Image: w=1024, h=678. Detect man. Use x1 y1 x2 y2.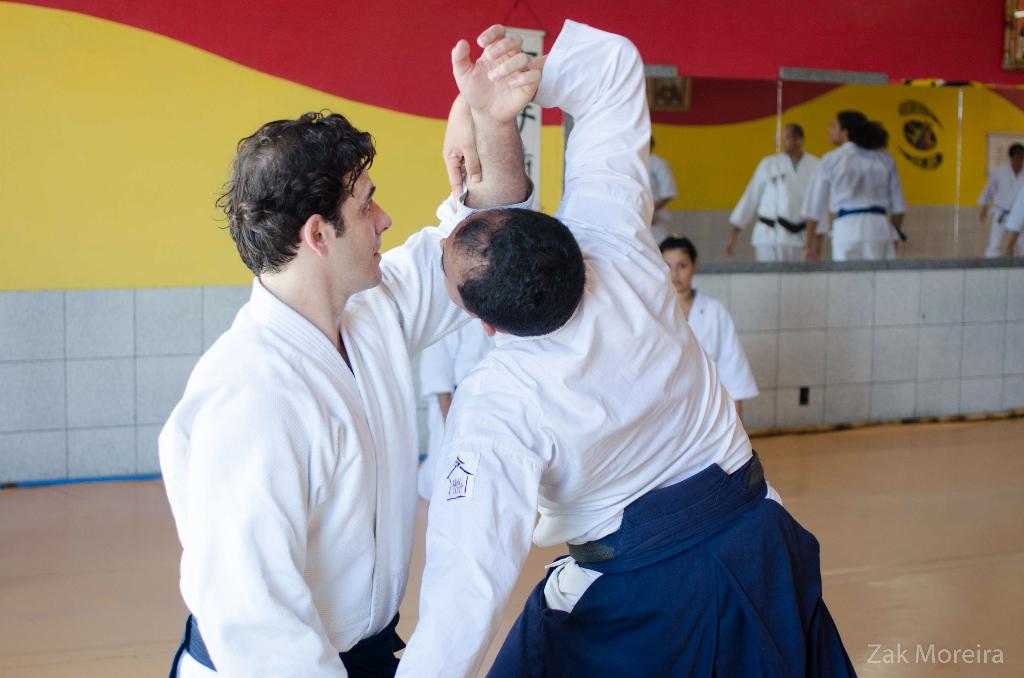
383 99 820 675.
